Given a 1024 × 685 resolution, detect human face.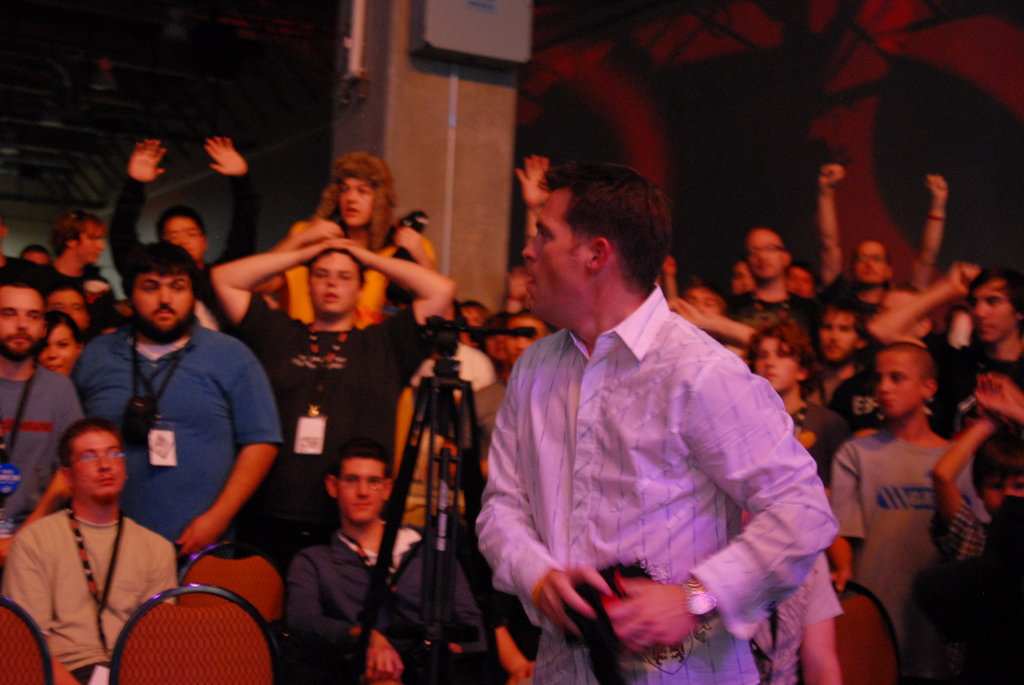
[856,237,893,279].
